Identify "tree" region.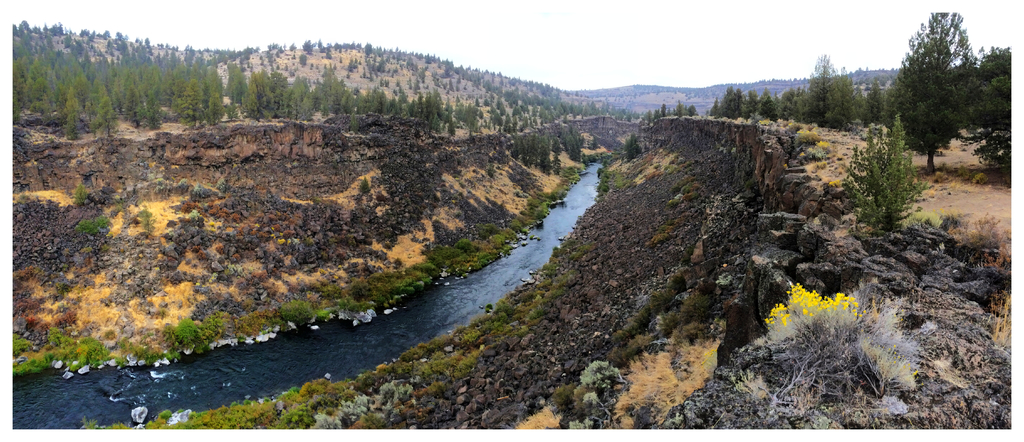
Region: (x1=10, y1=329, x2=41, y2=359).
